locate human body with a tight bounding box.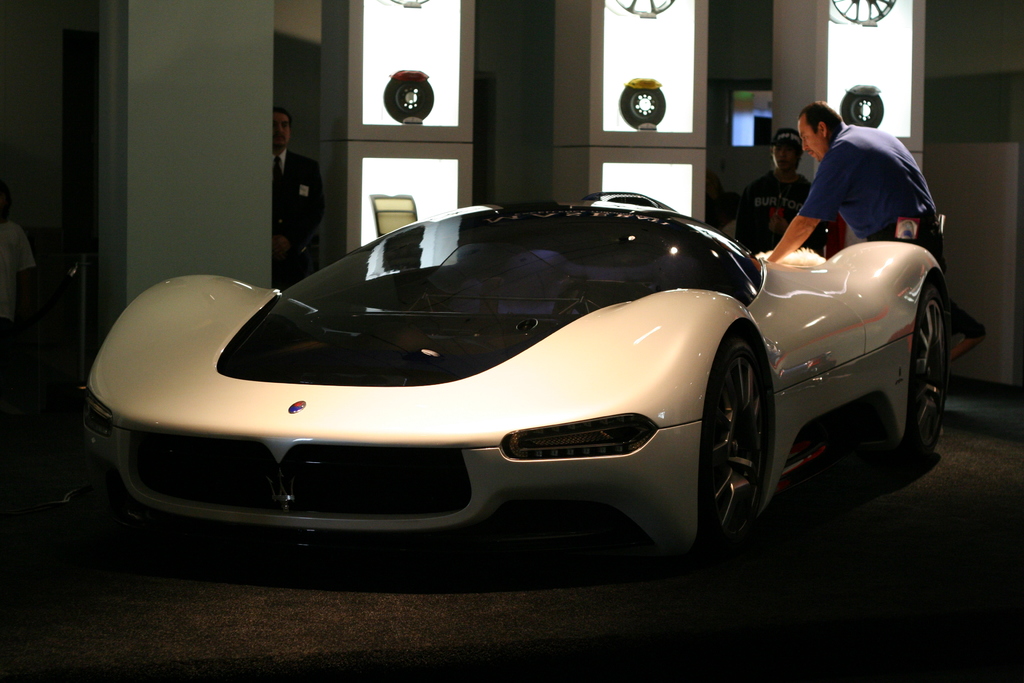
crop(736, 173, 836, 257).
